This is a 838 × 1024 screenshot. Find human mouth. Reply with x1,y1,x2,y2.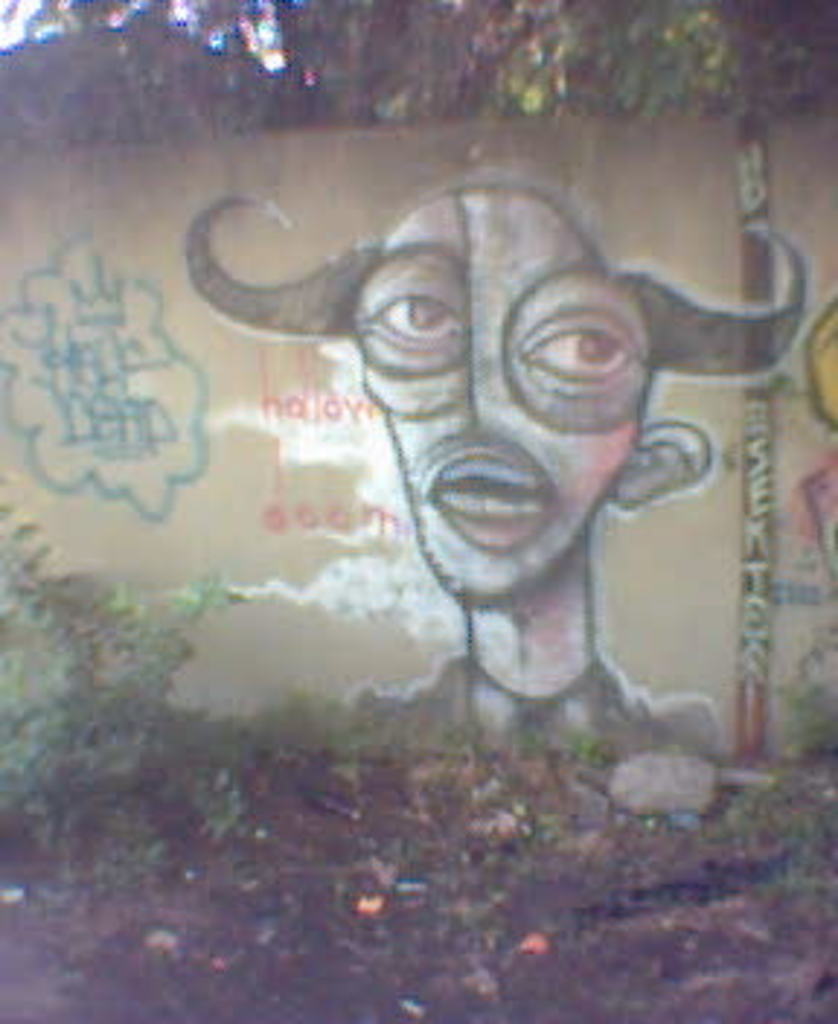
419,439,564,553.
